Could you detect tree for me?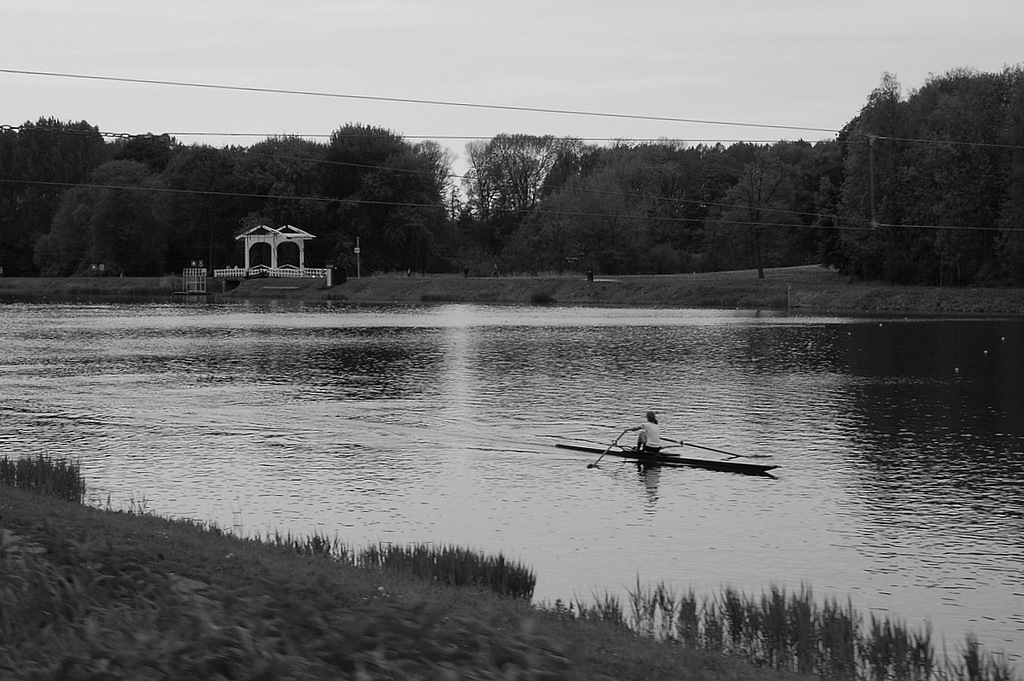
Detection result: 239 132 339 225.
